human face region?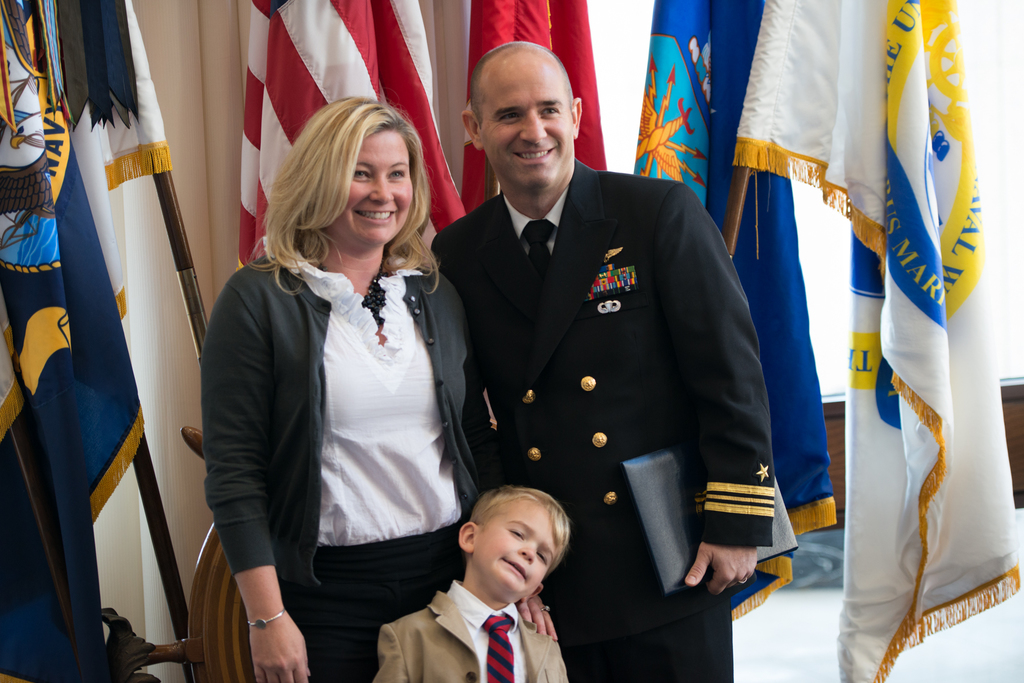
{"x1": 330, "y1": 133, "x2": 415, "y2": 246}
